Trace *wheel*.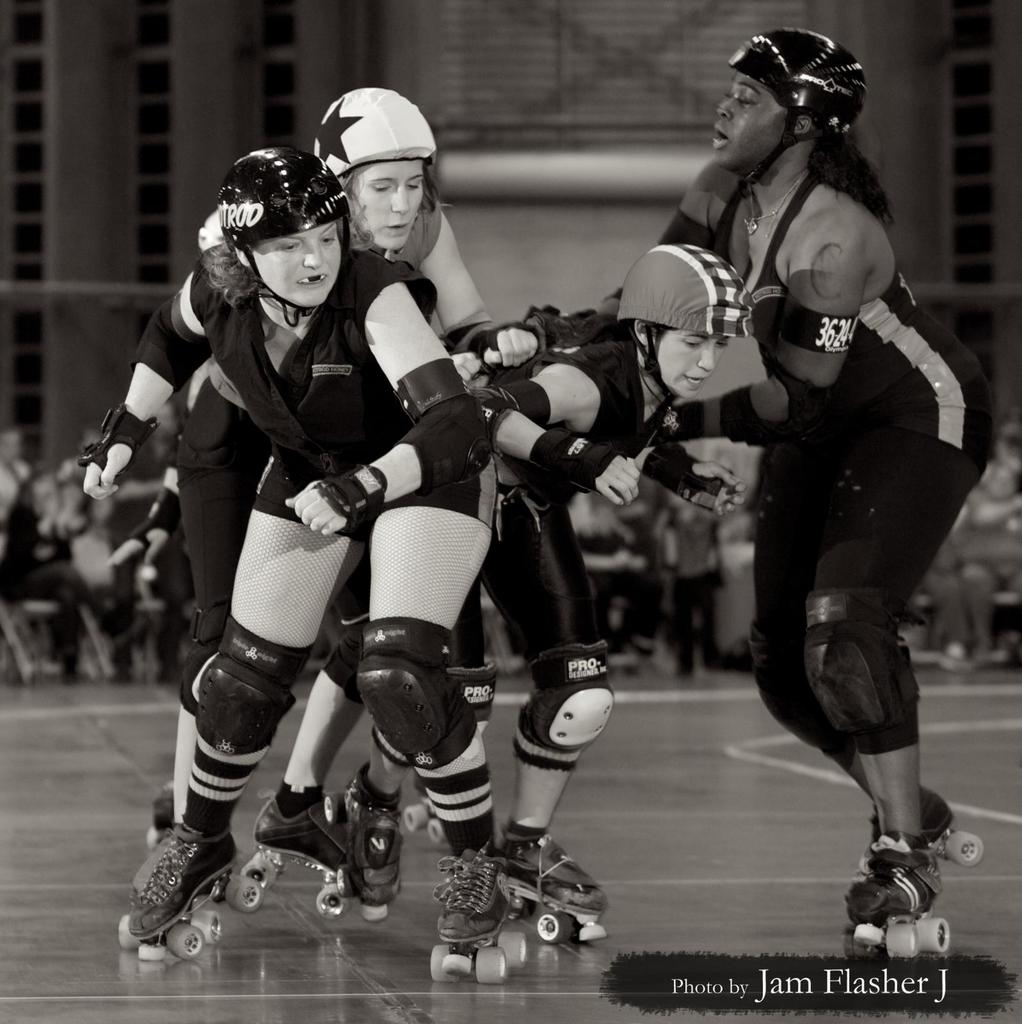
Traced to l=193, t=909, r=221, b=942.
